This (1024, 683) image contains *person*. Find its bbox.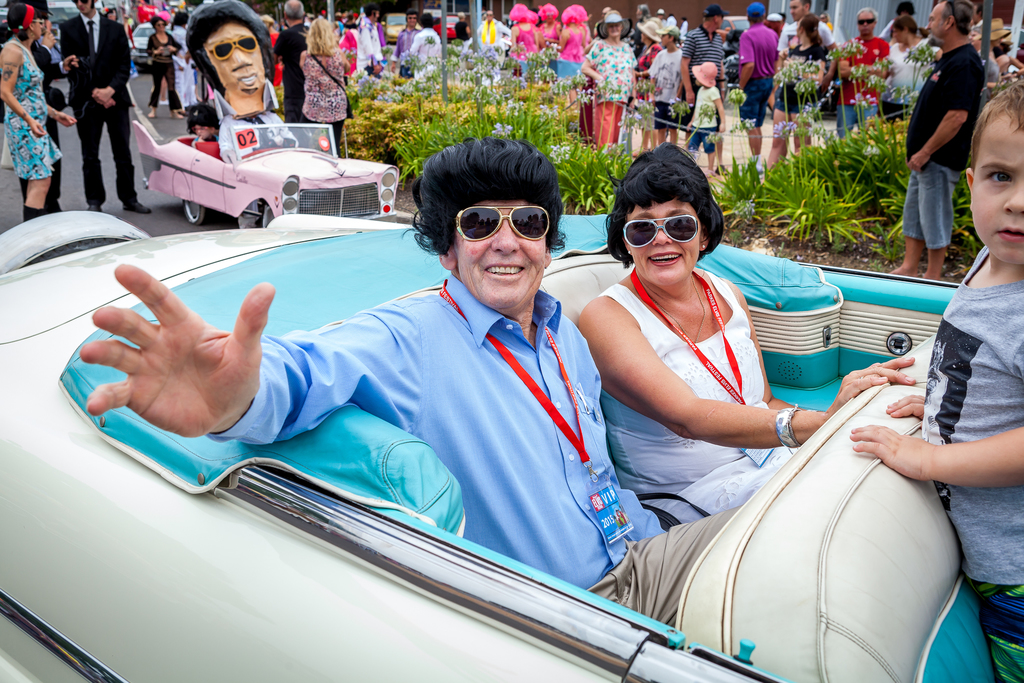
884 0 989 280.
